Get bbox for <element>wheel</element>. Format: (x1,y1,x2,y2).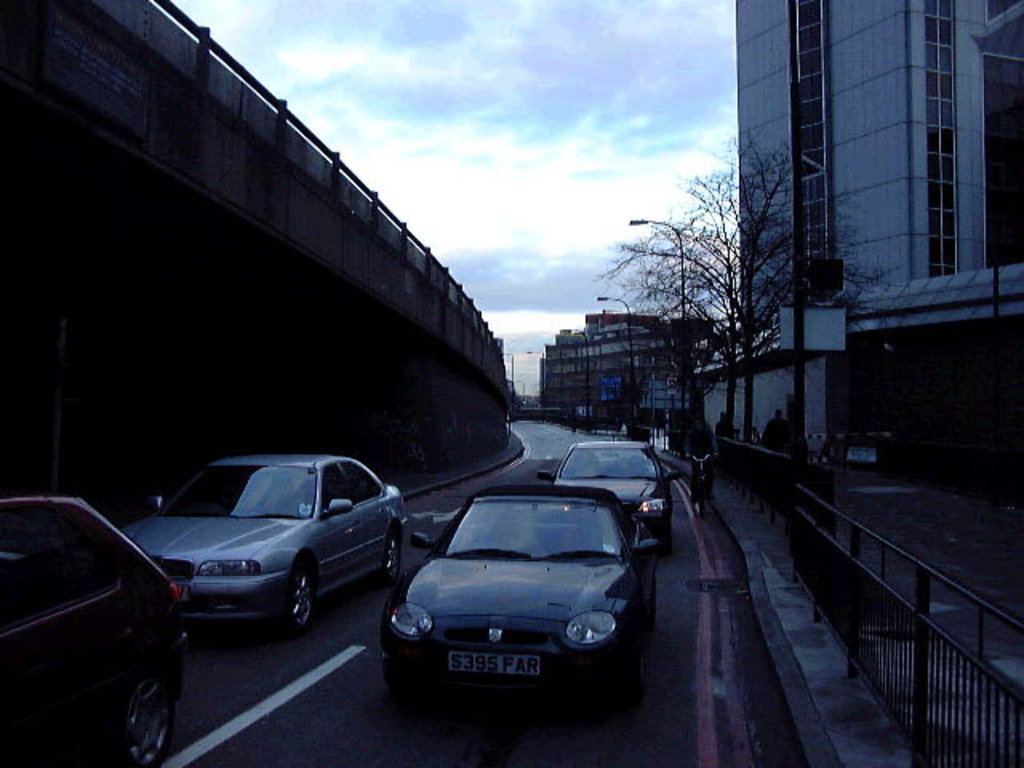
(386,534,403,576).
